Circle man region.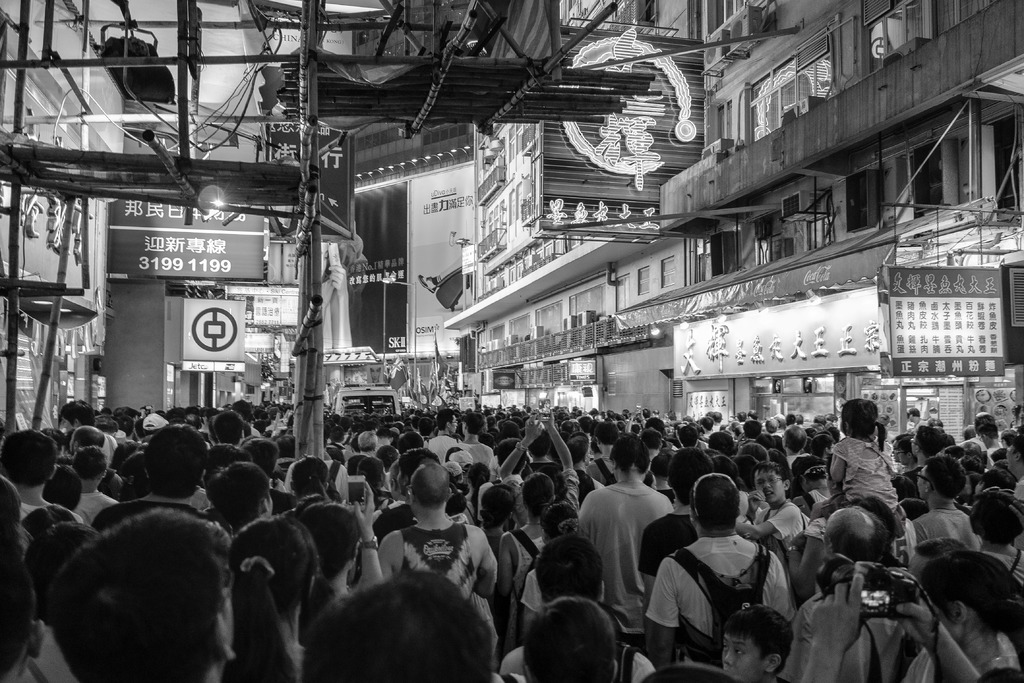
Region: bbox=(125, 419, 234, 536).
